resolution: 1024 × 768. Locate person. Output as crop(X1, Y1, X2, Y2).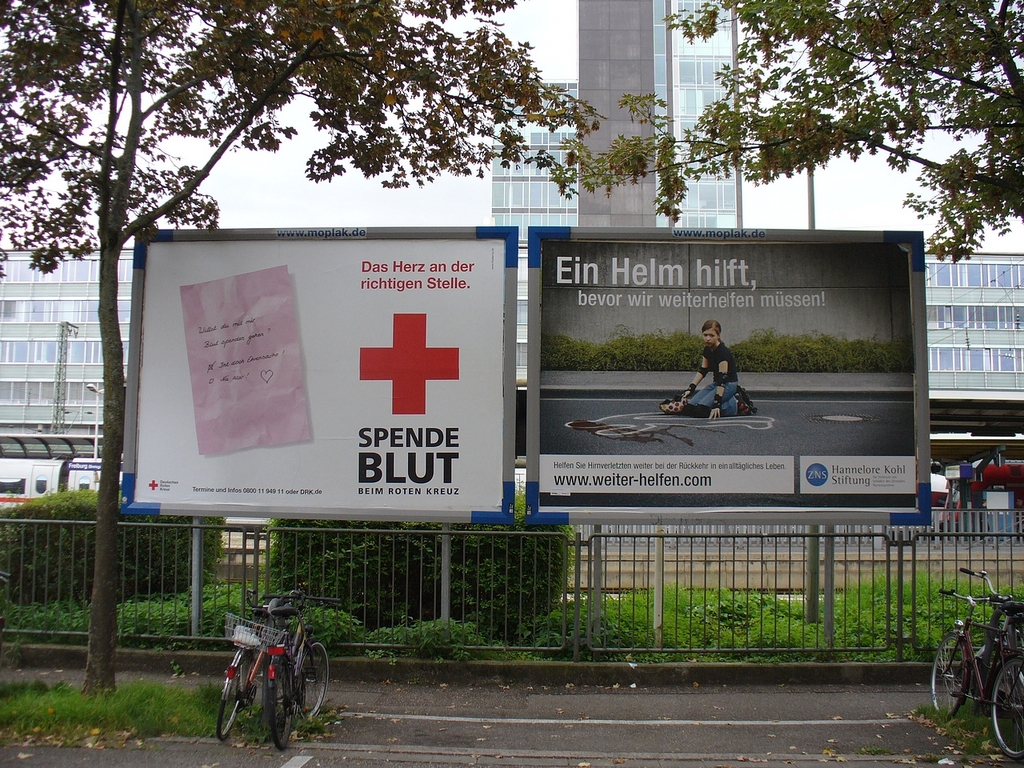
crop(680, 328, 760, 430).
